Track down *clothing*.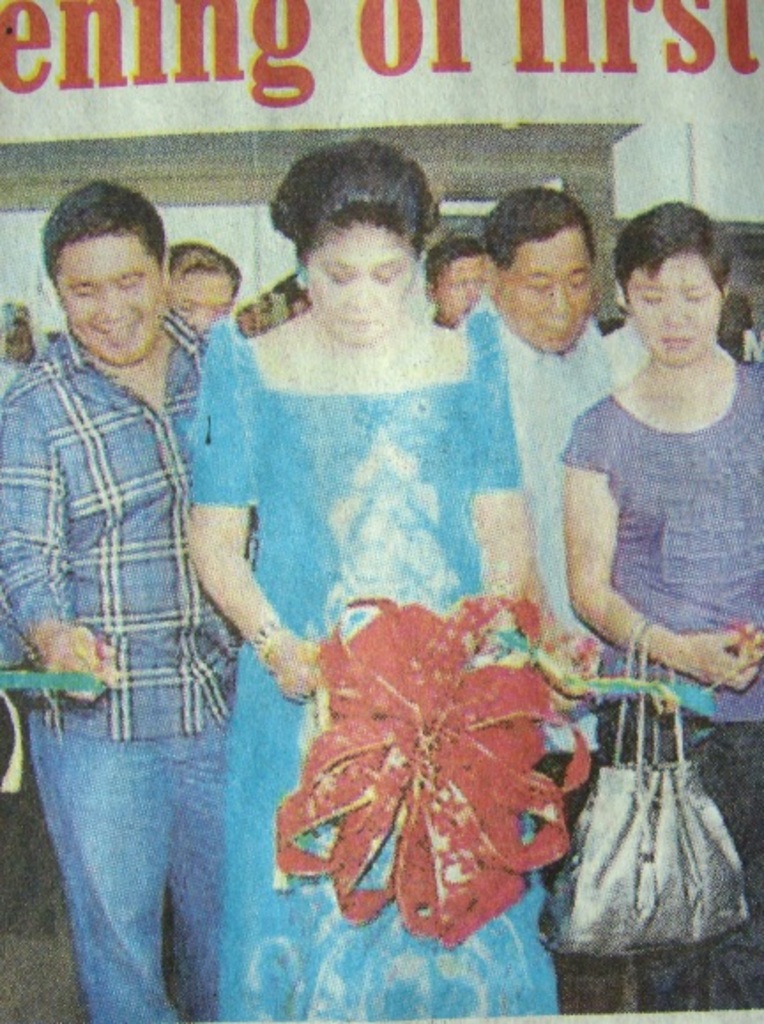
Tracked to rect(0, 306, 235, 1022).
